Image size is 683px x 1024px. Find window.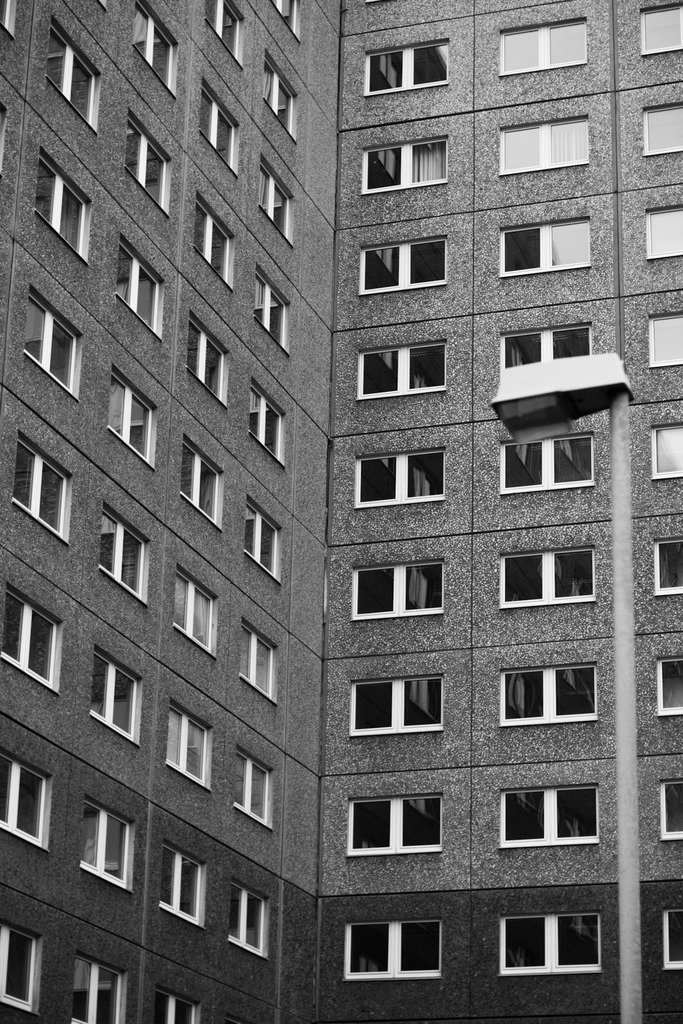
[668, 900, 682, 986].
